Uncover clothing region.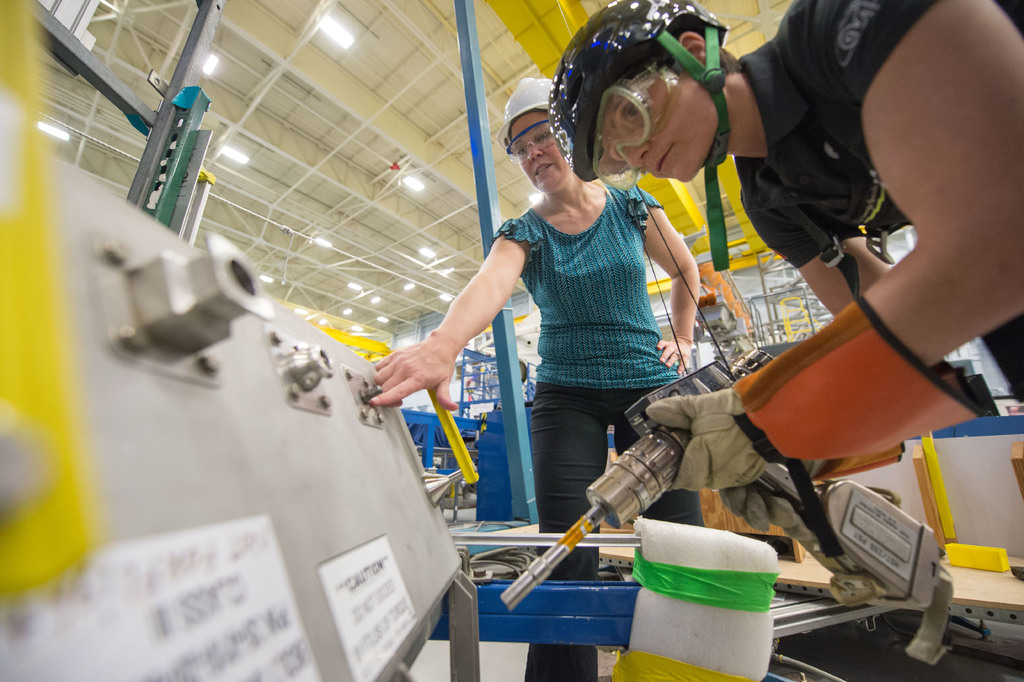
Uncovered: [724, 0, 1023, 407].
